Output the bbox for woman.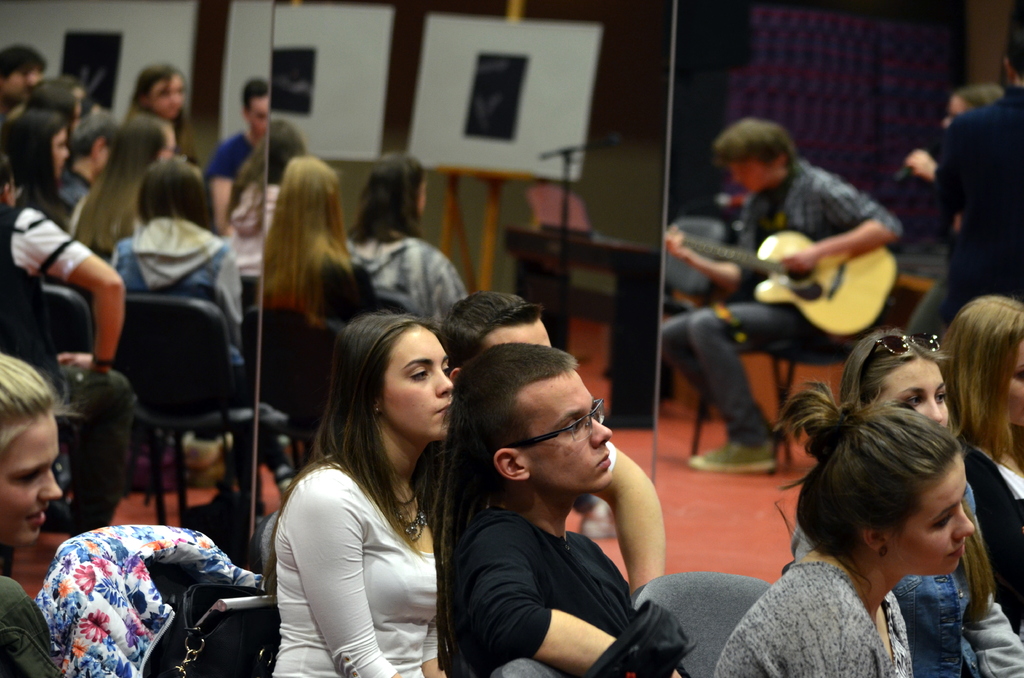
{"x1": 107, "y1": 152, "x2": 264, "y2": 411}.
